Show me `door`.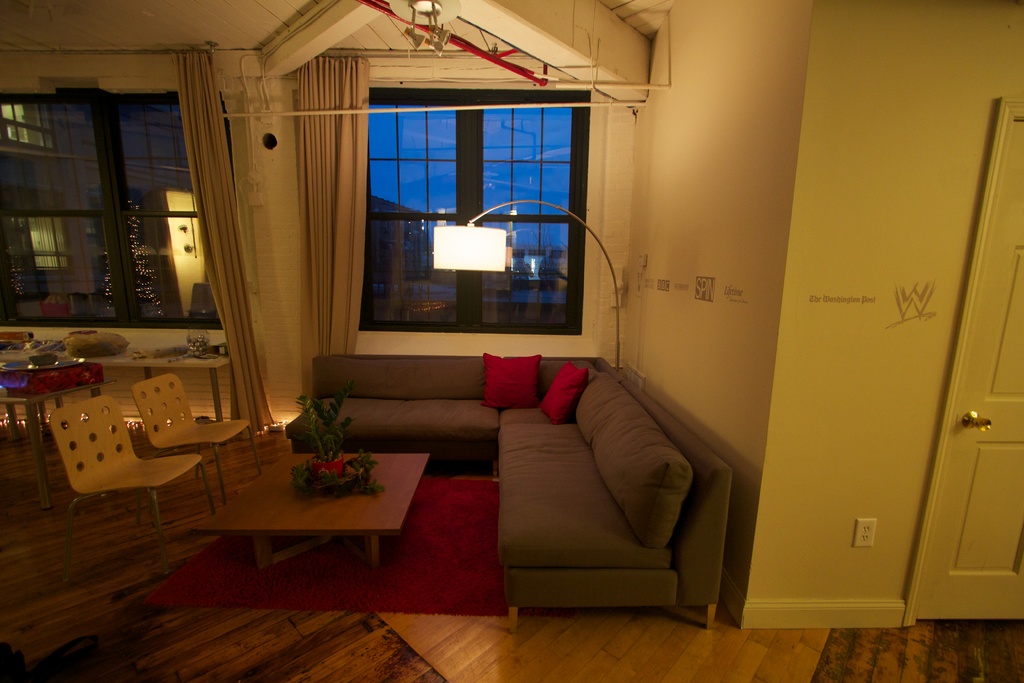
`door` is here: 915:95:1023:621.
